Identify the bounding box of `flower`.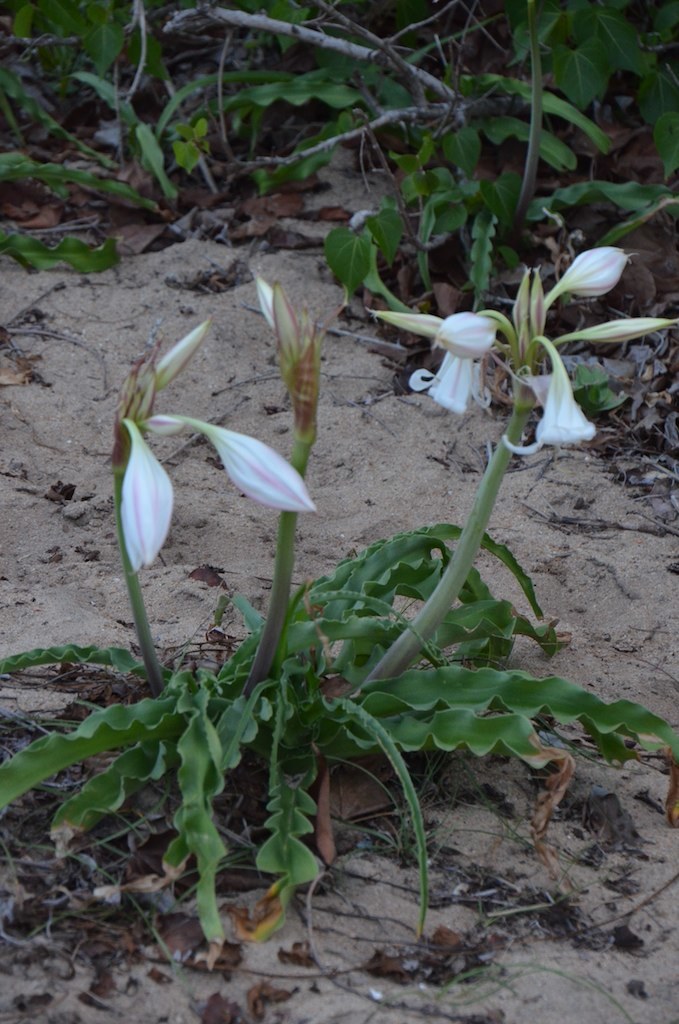
rect(433, 313, 505, 364).
